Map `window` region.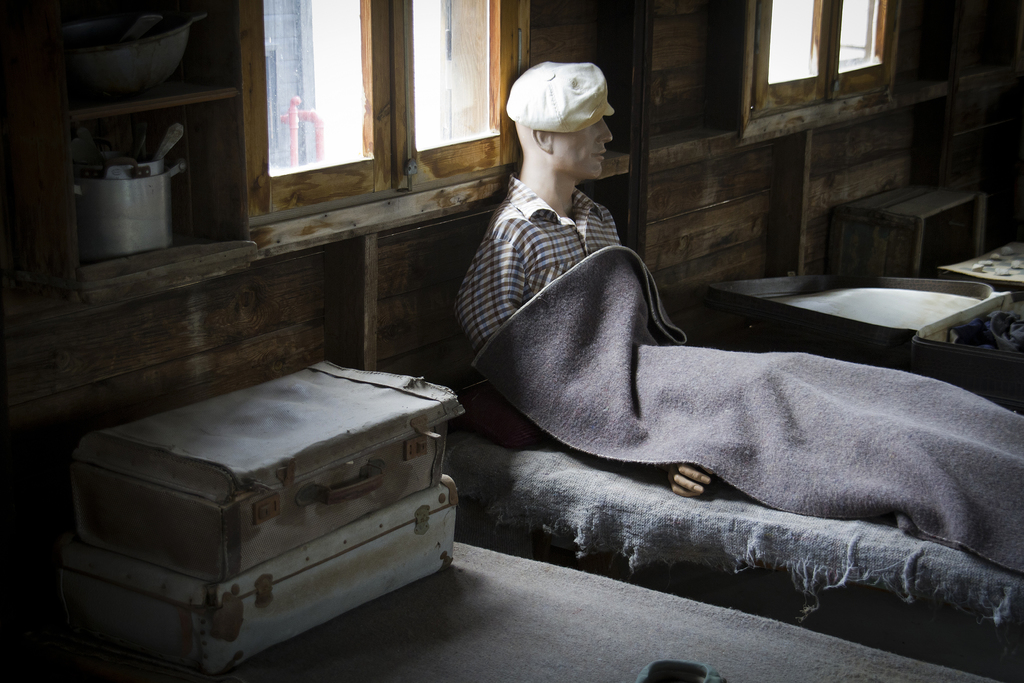
Mapped to 234 0 534 241.
